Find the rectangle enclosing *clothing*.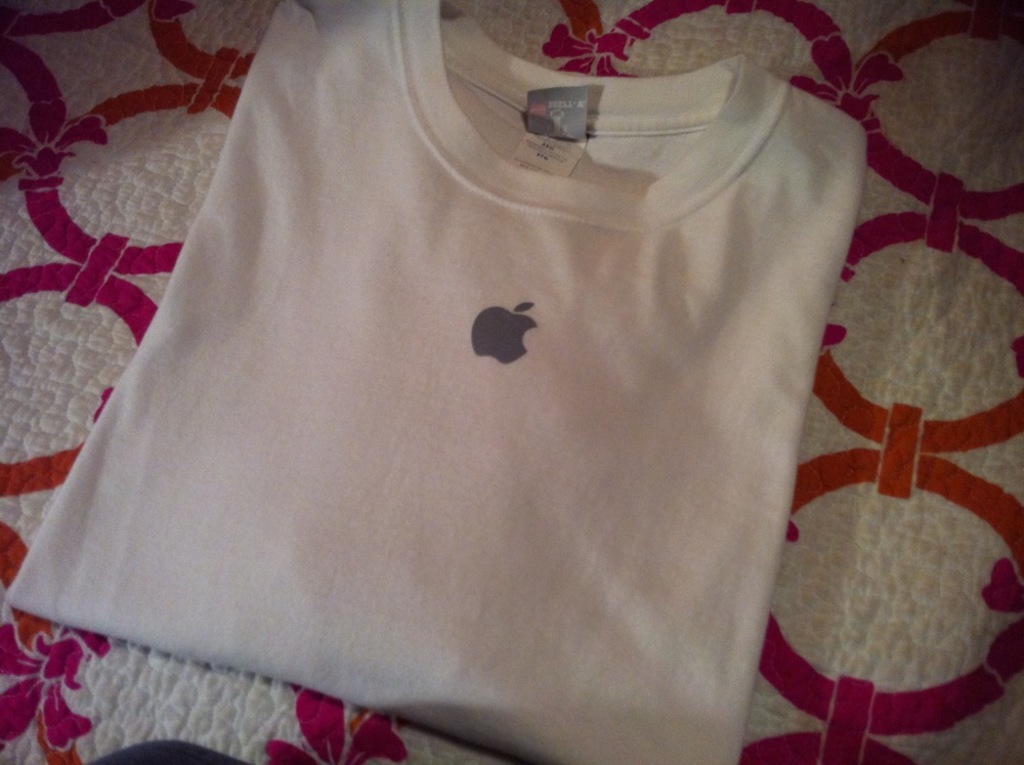
0/0/978/718.
